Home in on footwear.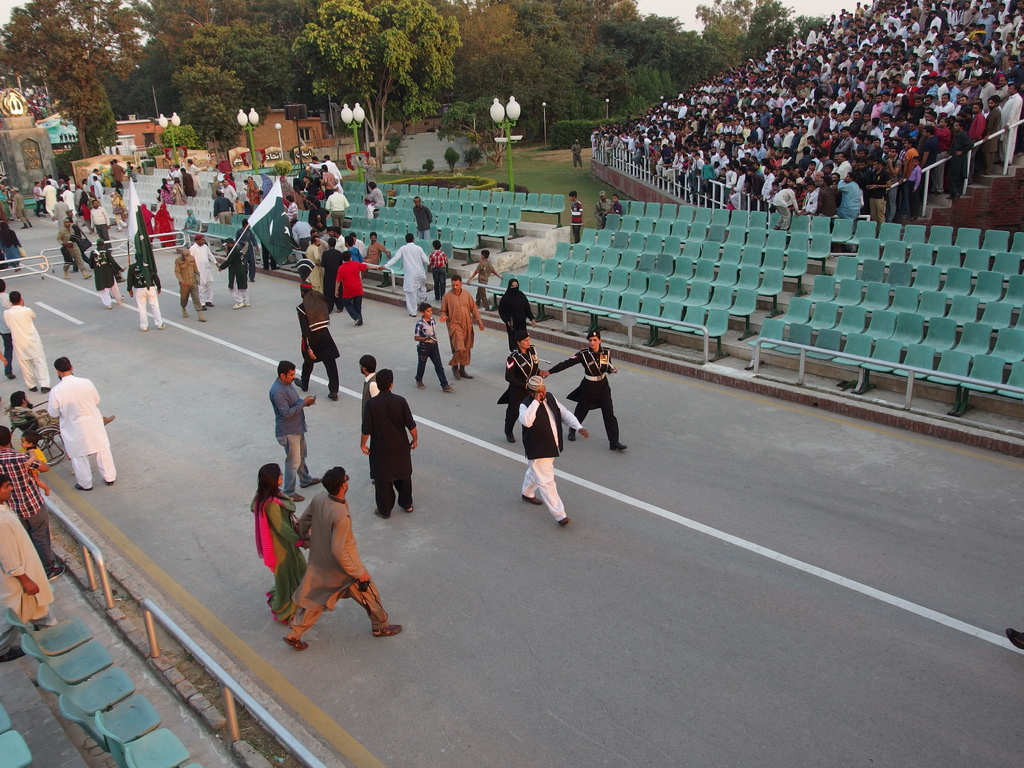
Homed in at (x1=77, y1=484, x2=93, y2=490).
